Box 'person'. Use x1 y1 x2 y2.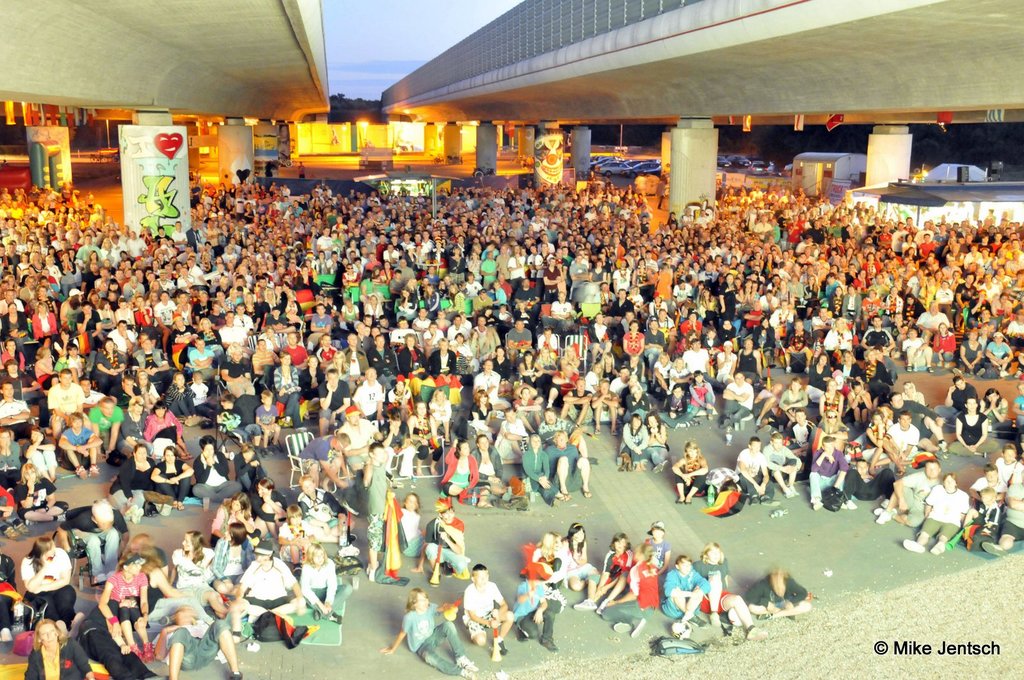
543 428 590 498.
